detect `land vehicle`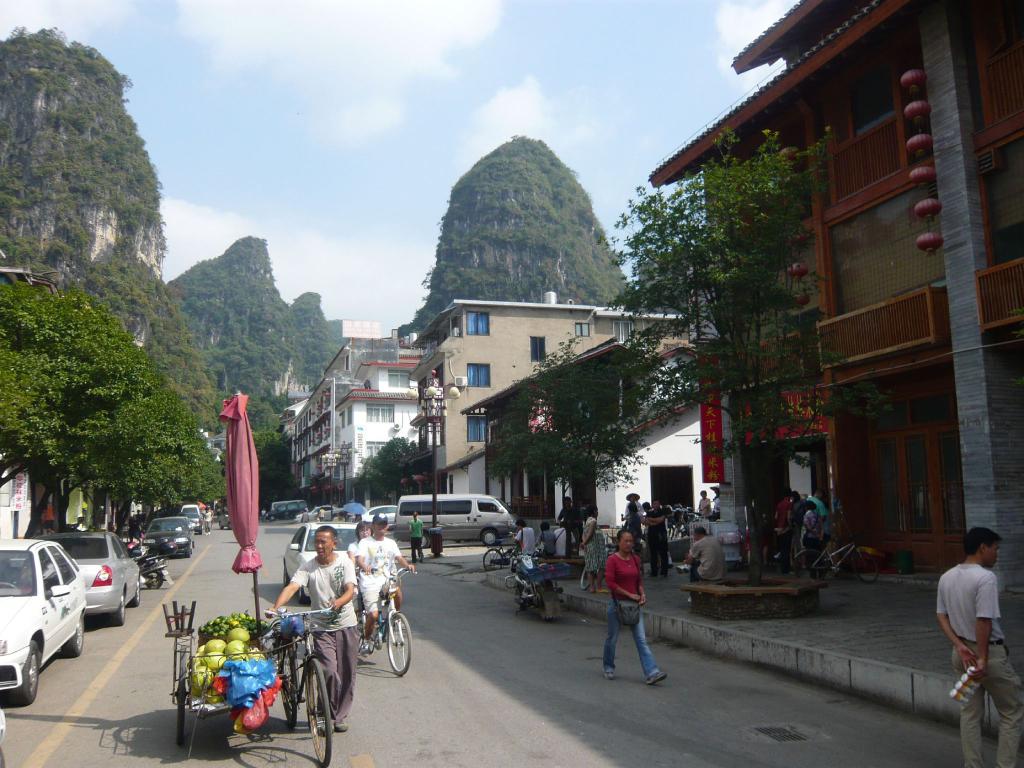
BBox(358, 502, 399, 528)
